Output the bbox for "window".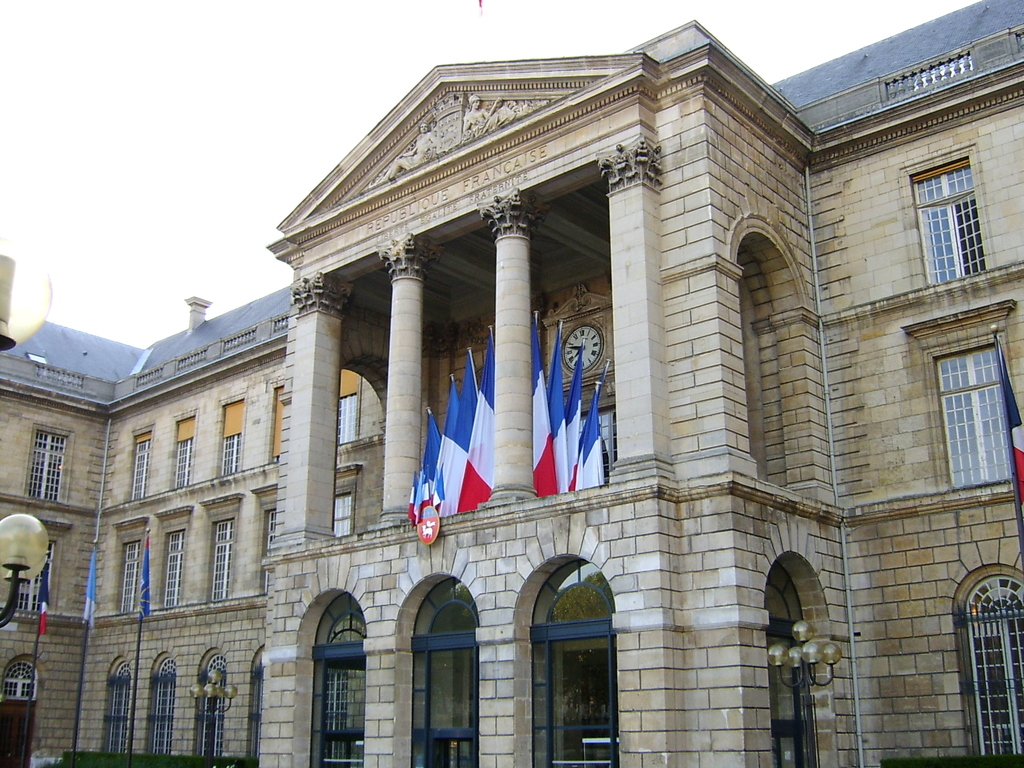
<bbox>307, 596, 367, 767</bbox>.
